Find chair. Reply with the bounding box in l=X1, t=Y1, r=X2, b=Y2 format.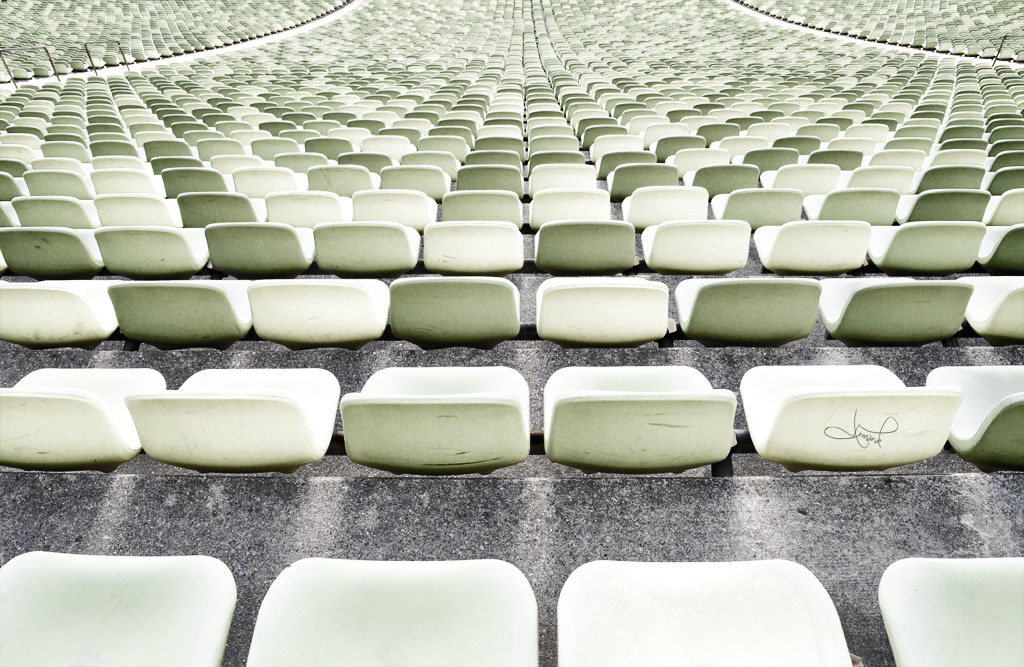
l=0, t=278, r=127, b=345.
